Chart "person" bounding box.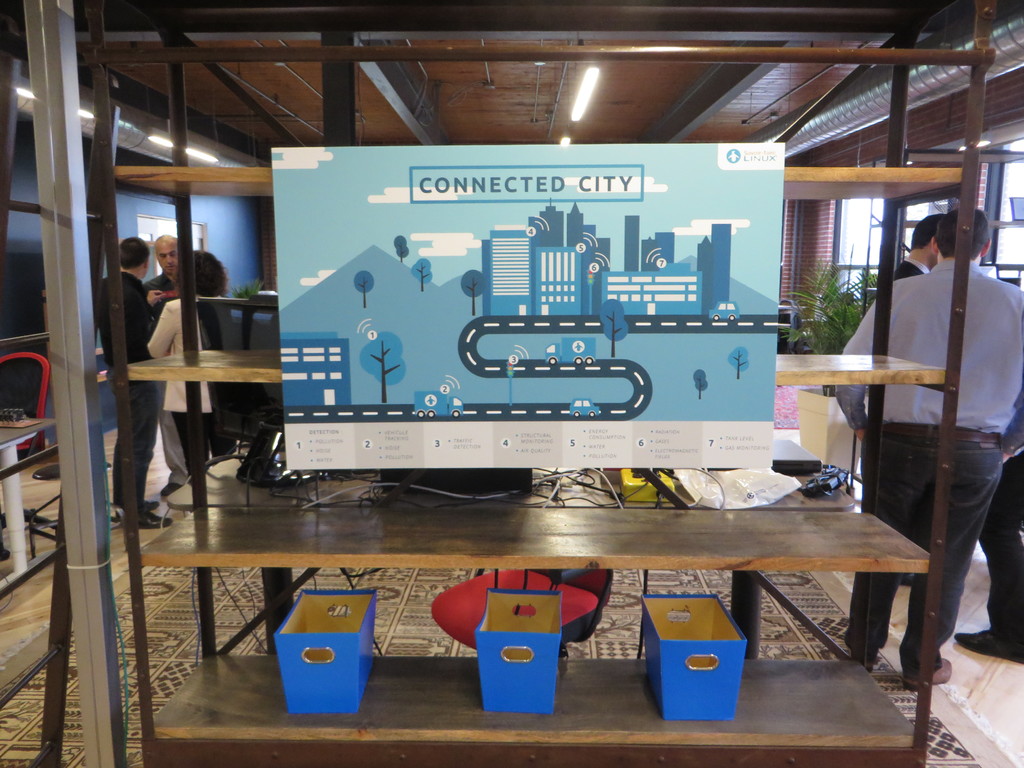
Charted: <region>95, 233, 177, 532</region>.
